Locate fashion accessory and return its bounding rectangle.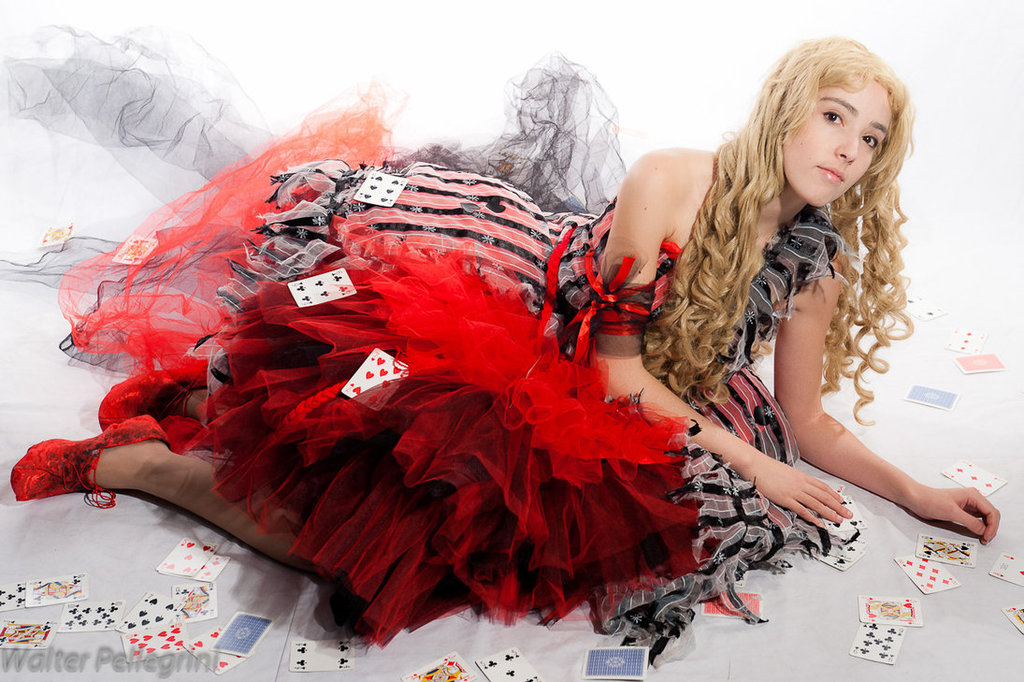
(561,254,653,373).
